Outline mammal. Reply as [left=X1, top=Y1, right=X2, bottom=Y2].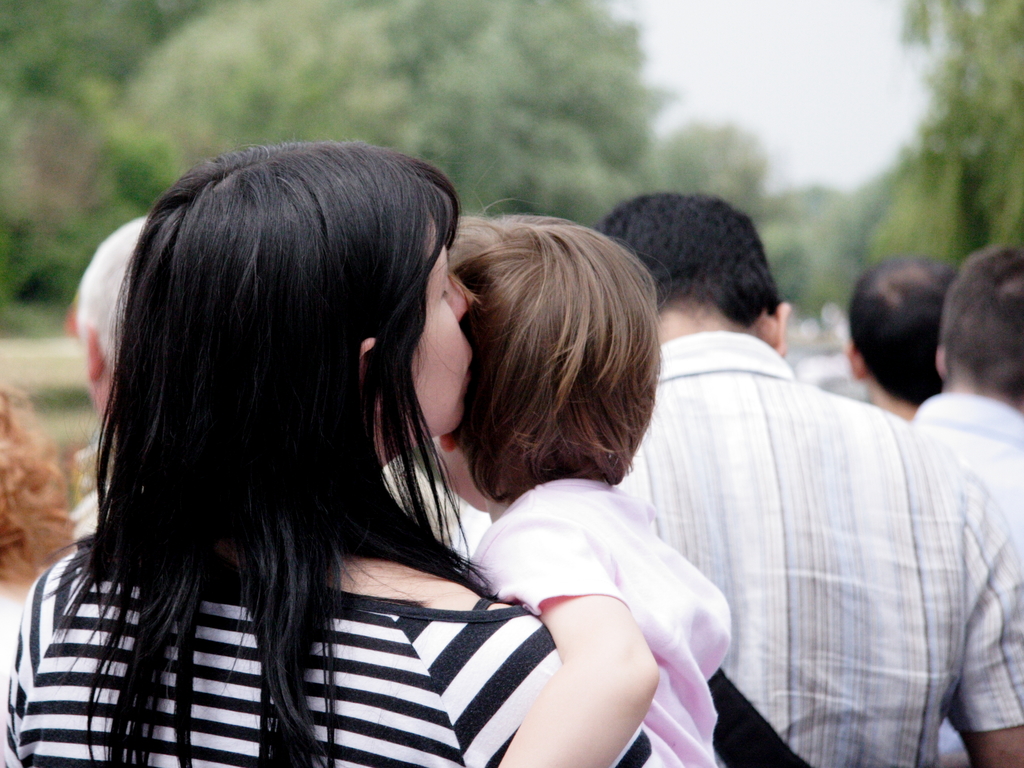
[left=594, top=186, right=1023, bottom=767].
